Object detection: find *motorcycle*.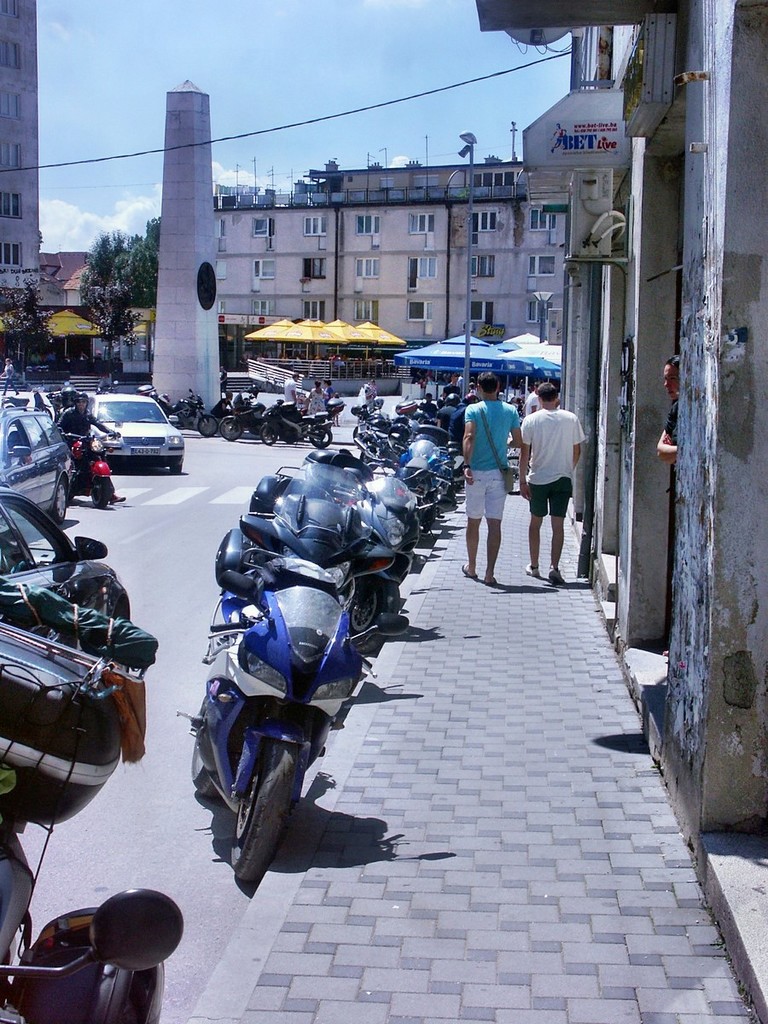
218/461/376/593.
